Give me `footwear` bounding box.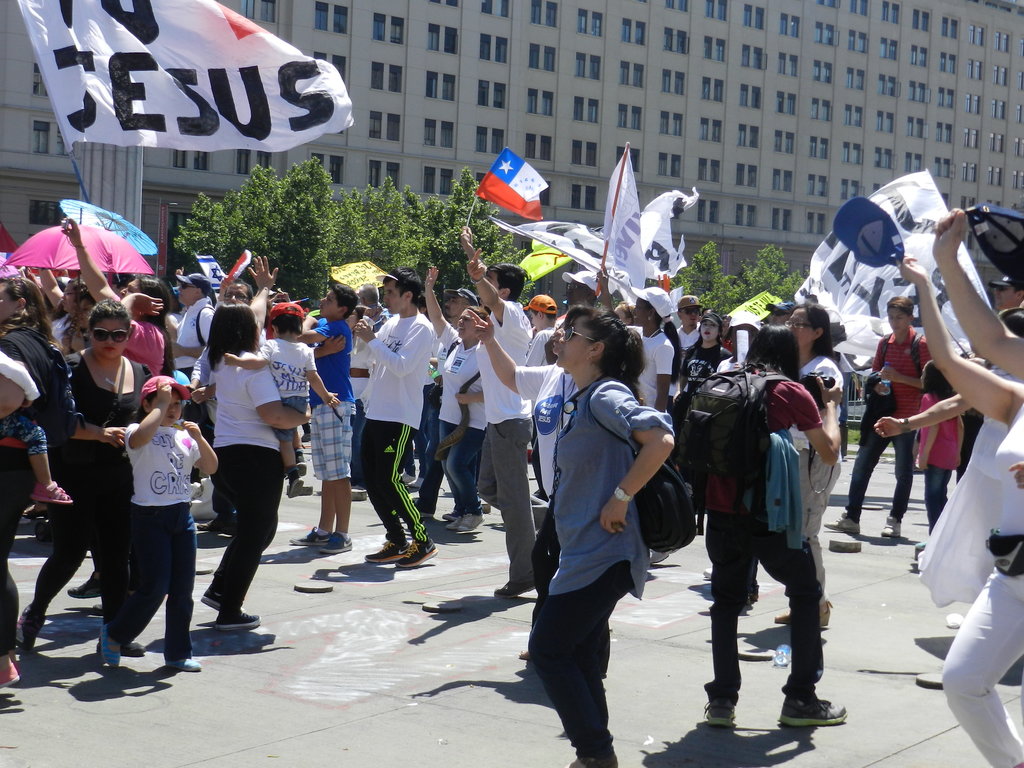
select_region(164, 654, 207, 671).
